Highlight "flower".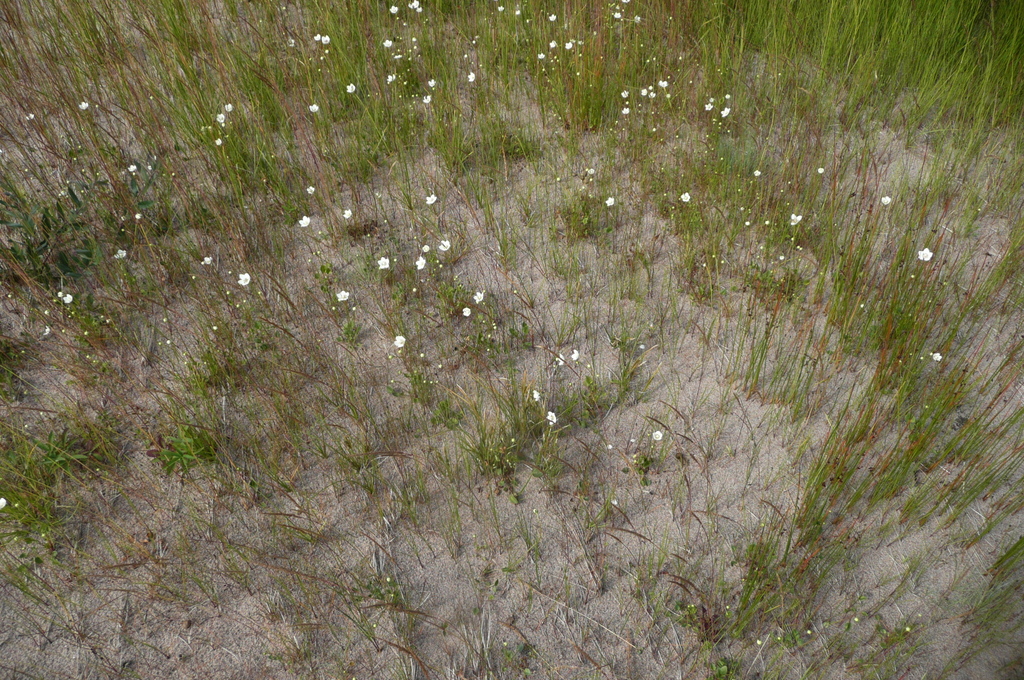
Highlighted region: (406, 0, 420, 10).
